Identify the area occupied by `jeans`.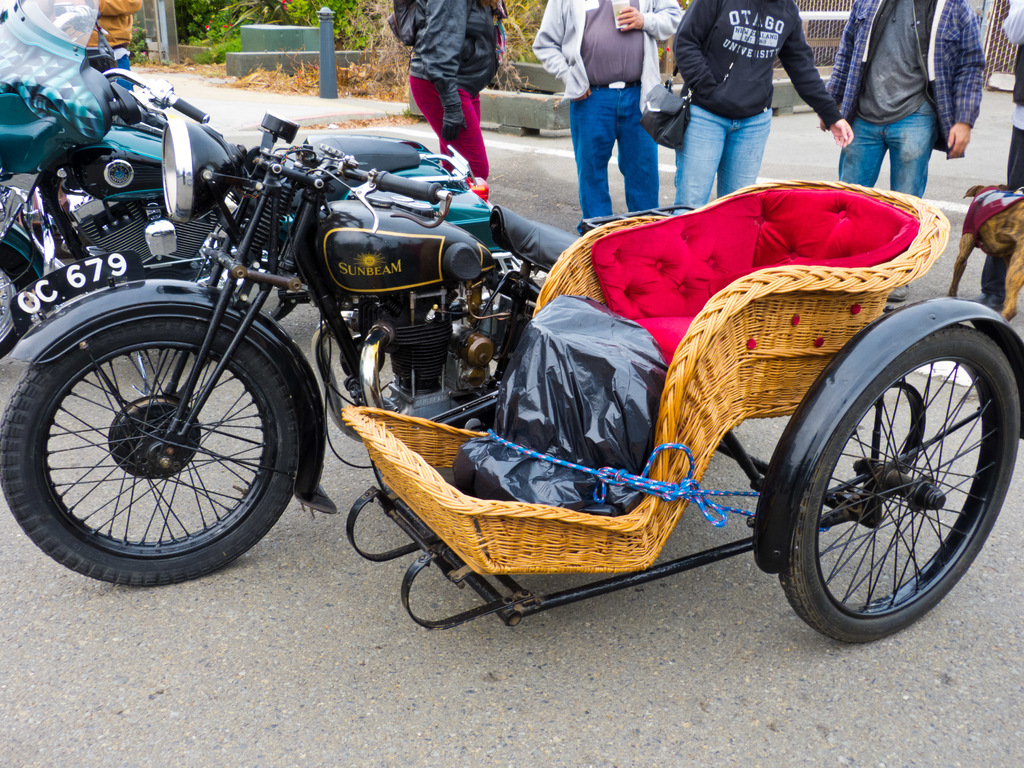
Area: locate(661, 104, 767, 213).
